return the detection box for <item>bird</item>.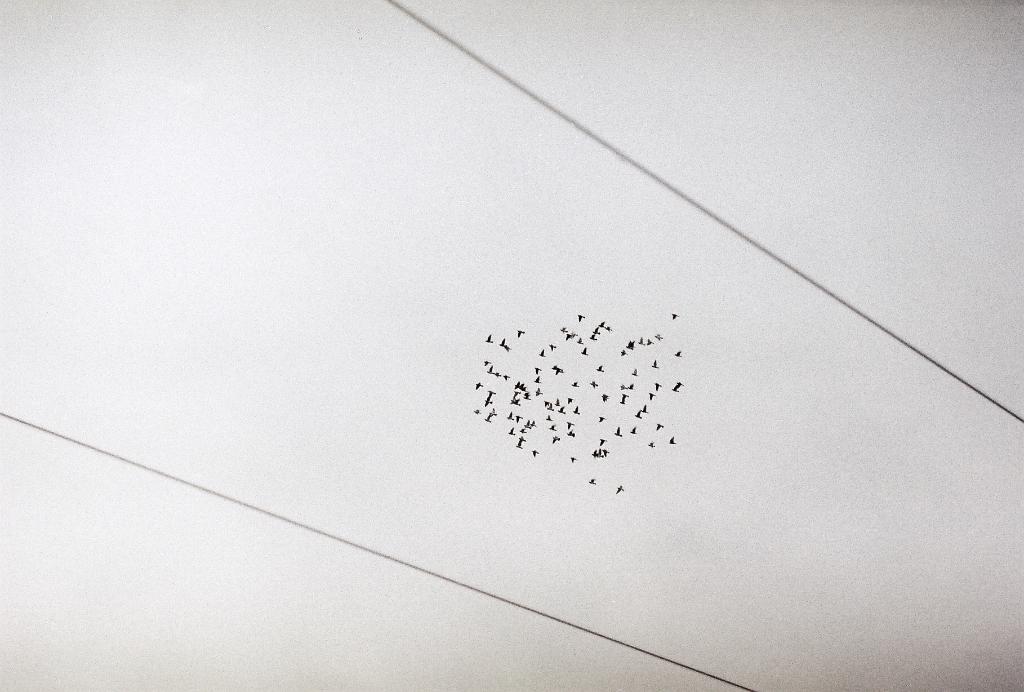
{"left": 647, "top": 441, "right": 655, "bottom": 449}.
